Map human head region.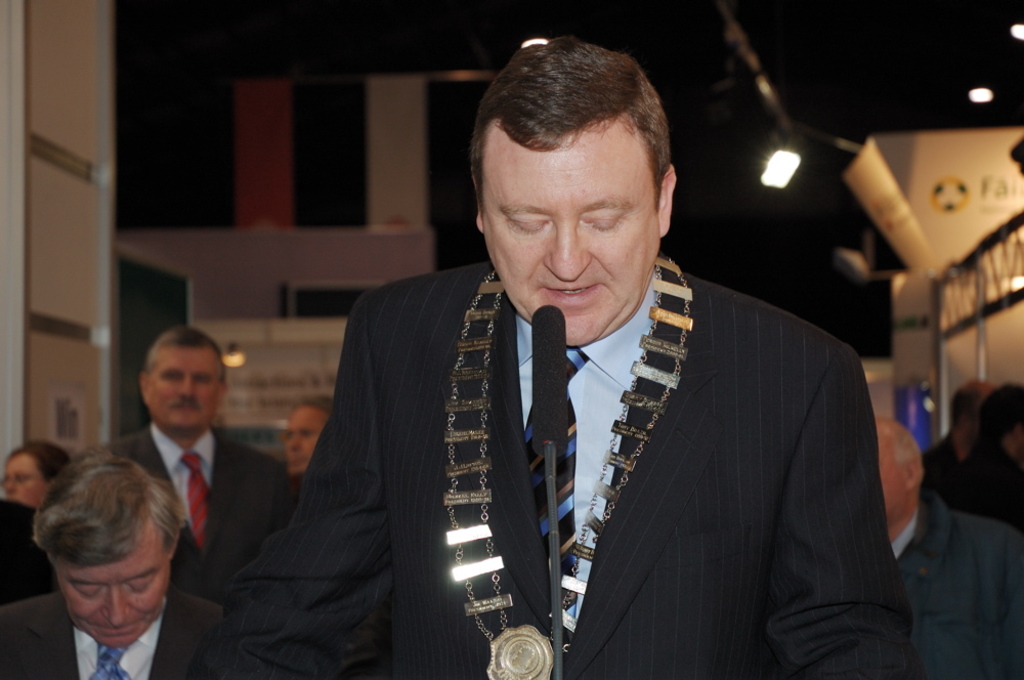
Mapped to 140,328,228,430.
